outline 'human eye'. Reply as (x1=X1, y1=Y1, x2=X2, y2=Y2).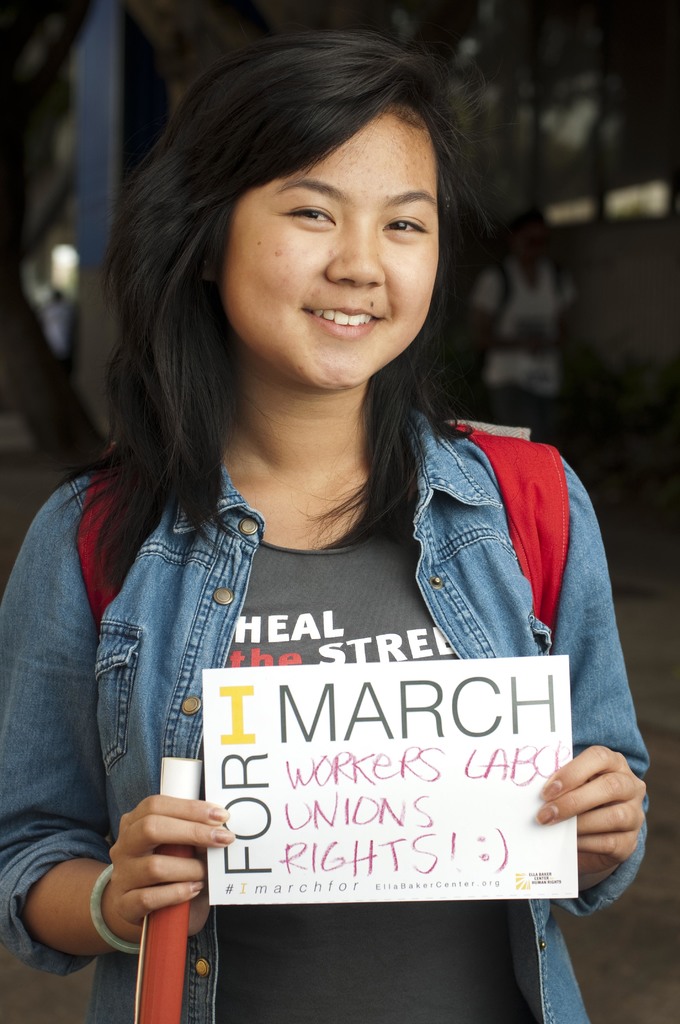
(x1=283, y1=198, x2=341, y2=233).
